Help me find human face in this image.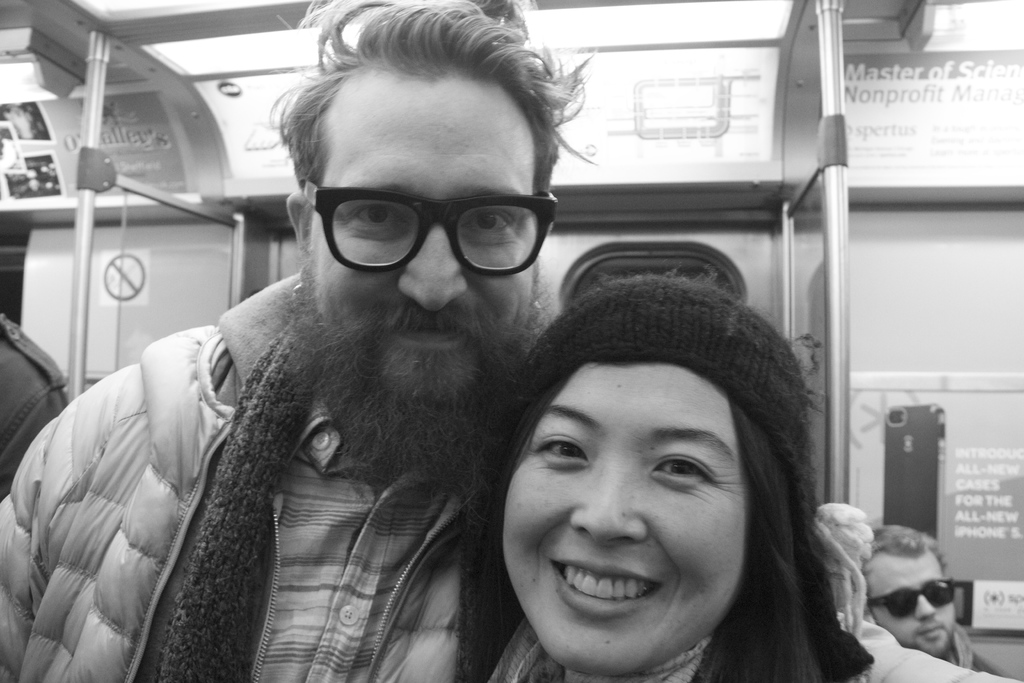
Found it: Rect(500, 363, 754, 680).
